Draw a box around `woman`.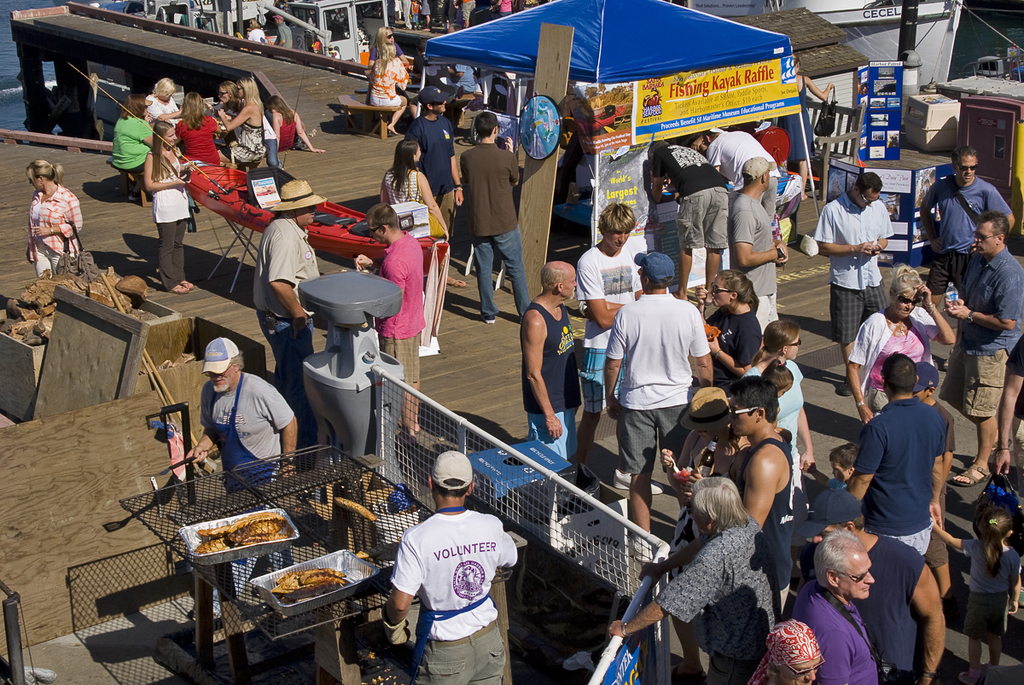
box(25, 160, 85, 281).
